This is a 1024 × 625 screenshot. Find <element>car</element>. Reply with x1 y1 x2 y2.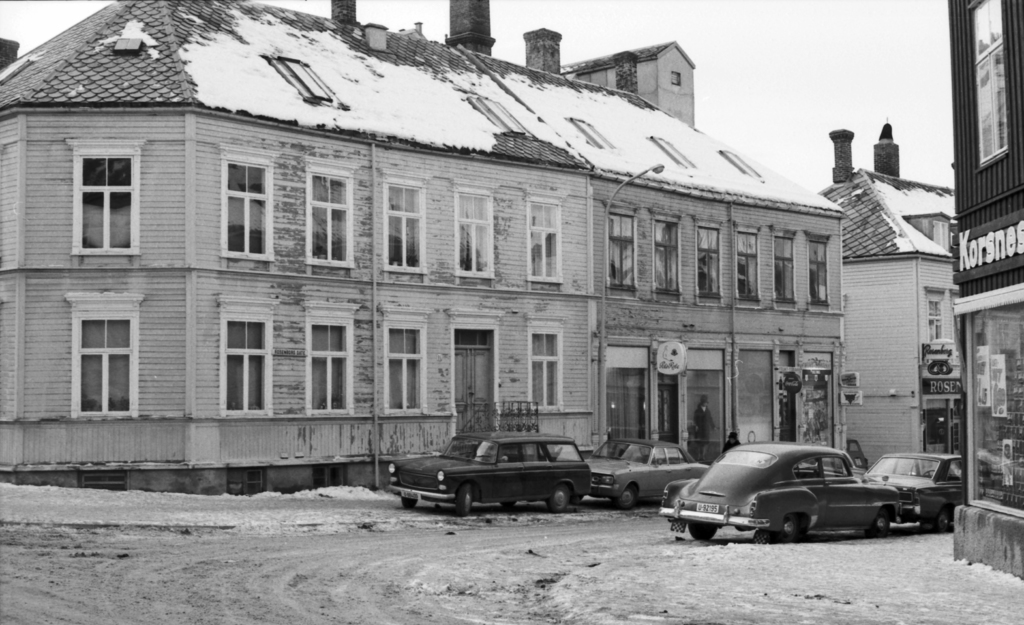
385 428 589 512.
